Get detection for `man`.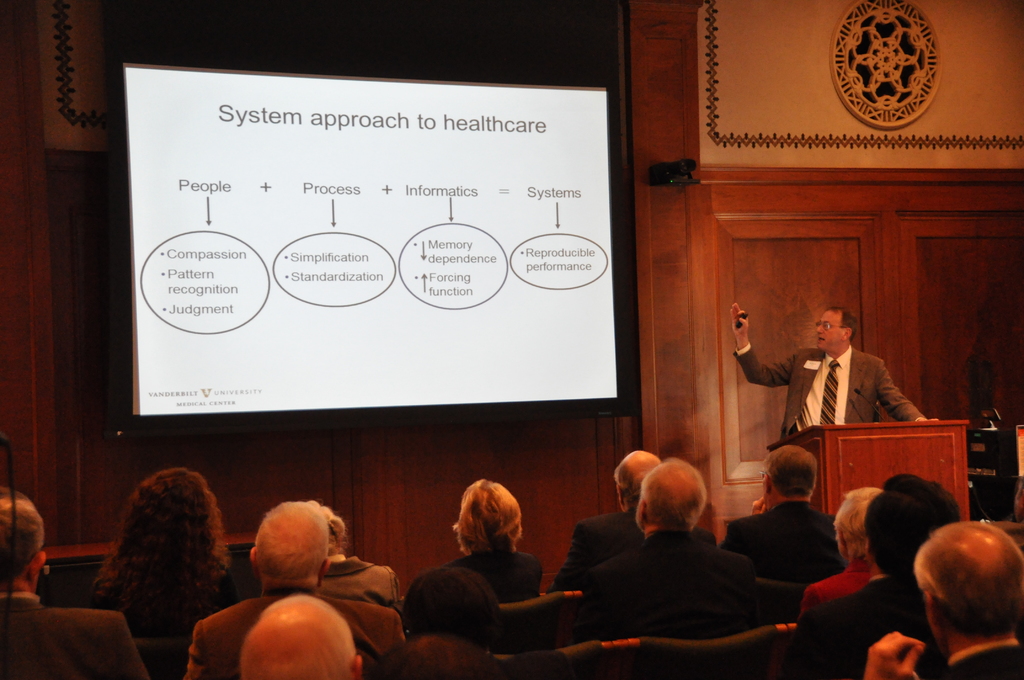
Detection: 394:570:506:663.
